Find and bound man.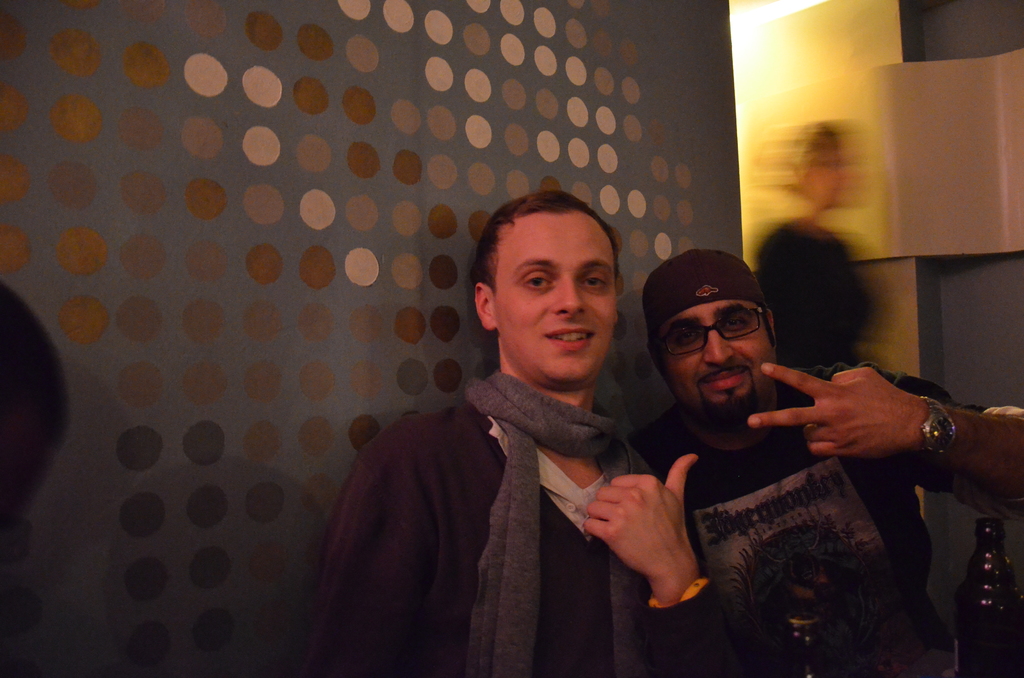
Bound: (left=315, top=198, right=732, bottom=670).
